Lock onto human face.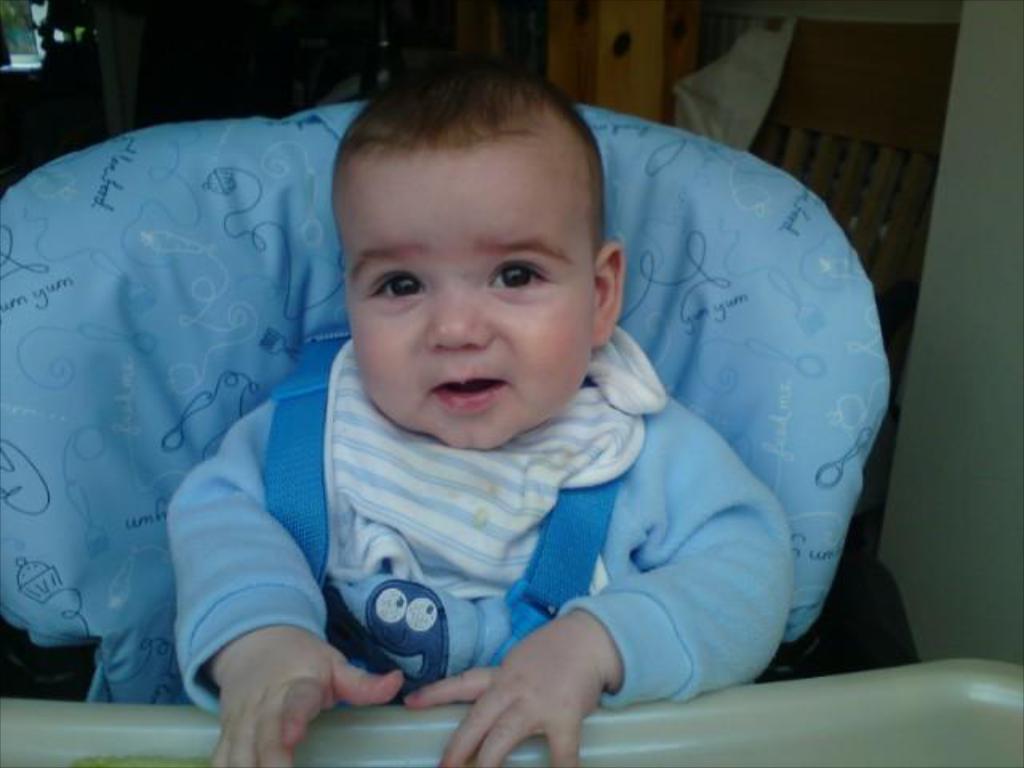
Locked: 341, 142, 602, 461.
